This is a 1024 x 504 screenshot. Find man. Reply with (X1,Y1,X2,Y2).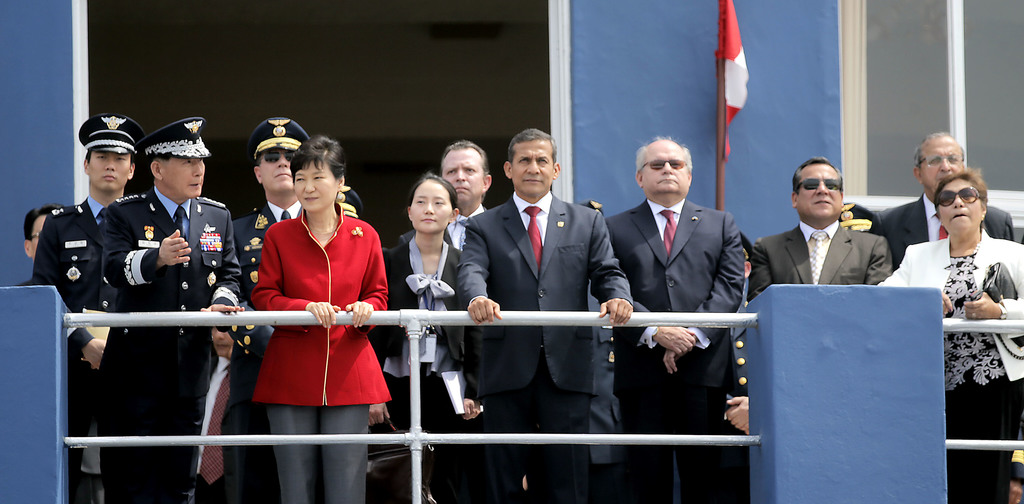
(748,155,895,295).
